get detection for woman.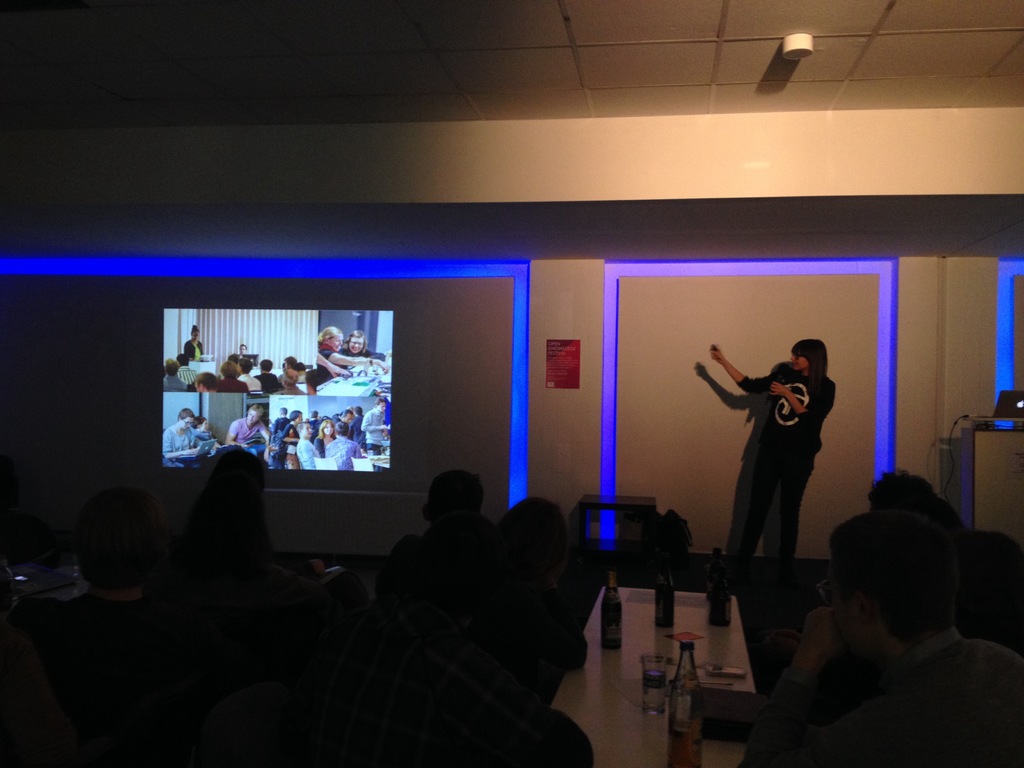
Detection: [x1=184, y1=325, x2=202, y2=364].
